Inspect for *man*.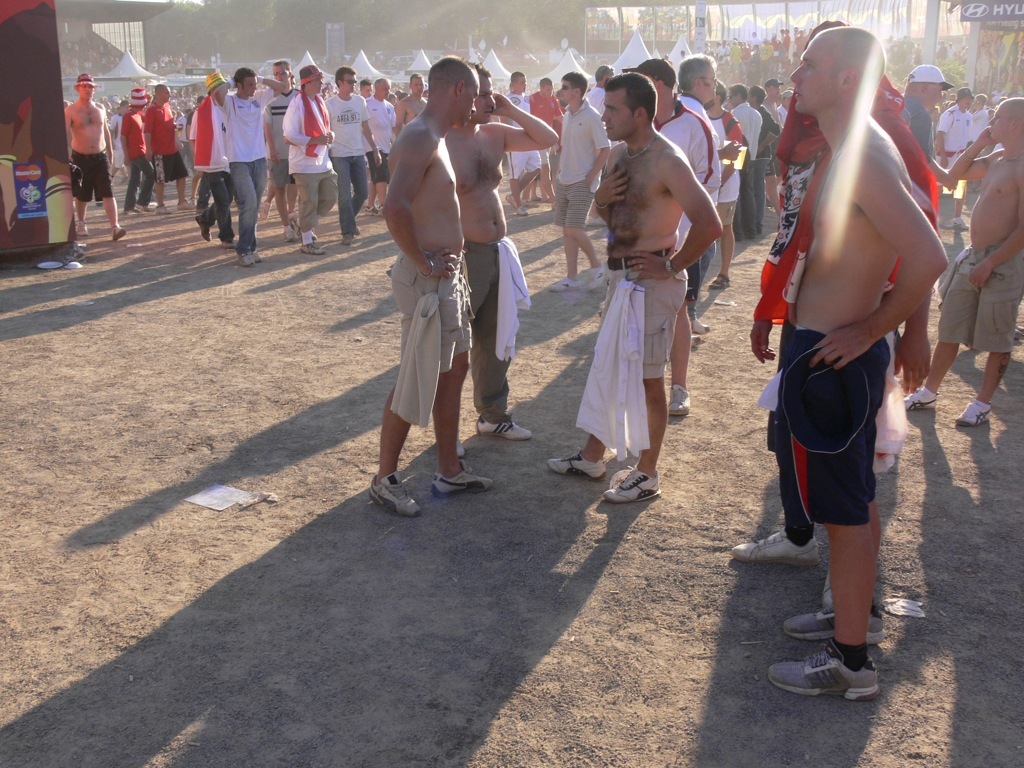
Inspection: <region>61, 73, 128, 246</region>.
